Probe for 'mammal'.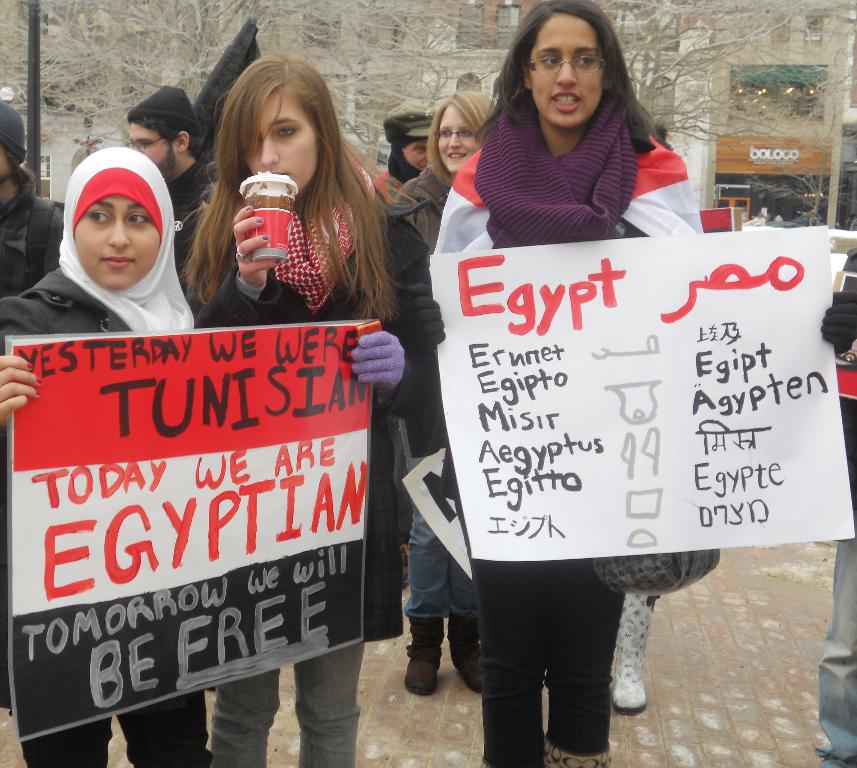
Probe result: bbox=[174, 52, 405, 765].
